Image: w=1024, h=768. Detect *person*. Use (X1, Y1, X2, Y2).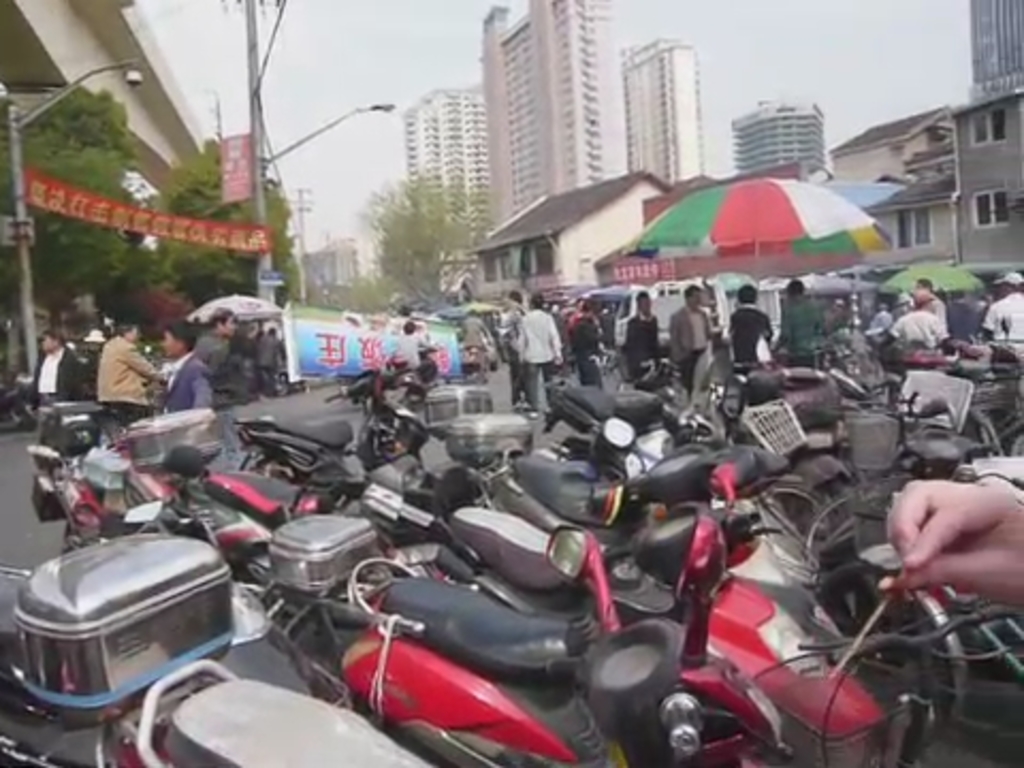
(525, 297, 567, 420).
